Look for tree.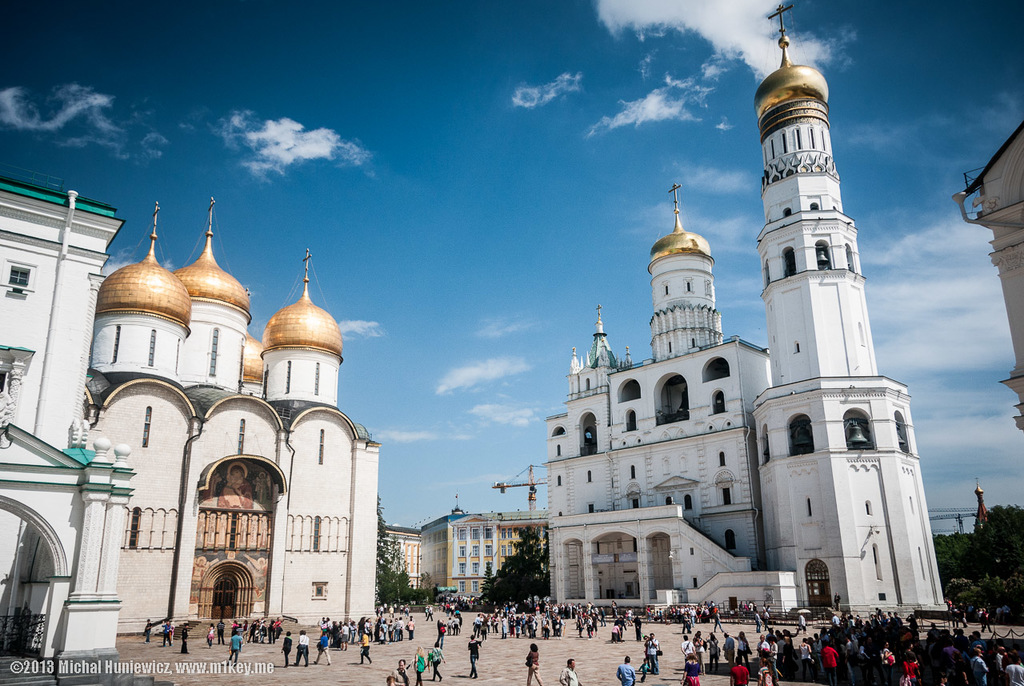
Found: x1=926 y1=528 x2=968 y2=594.
